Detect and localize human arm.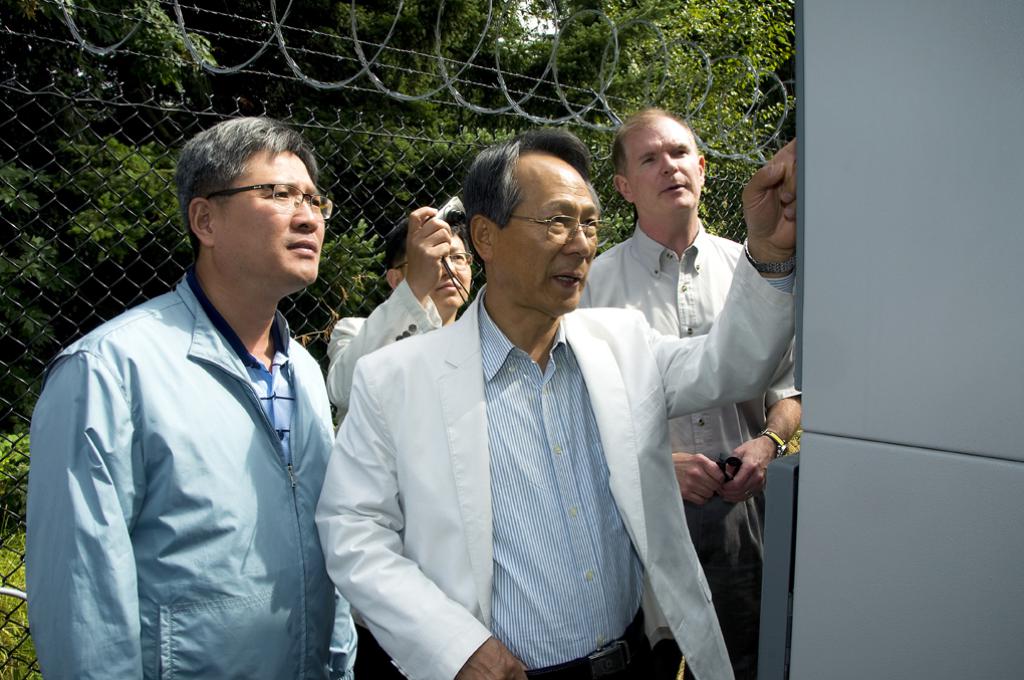
Localized at detection(320, 359, 535, 679).
